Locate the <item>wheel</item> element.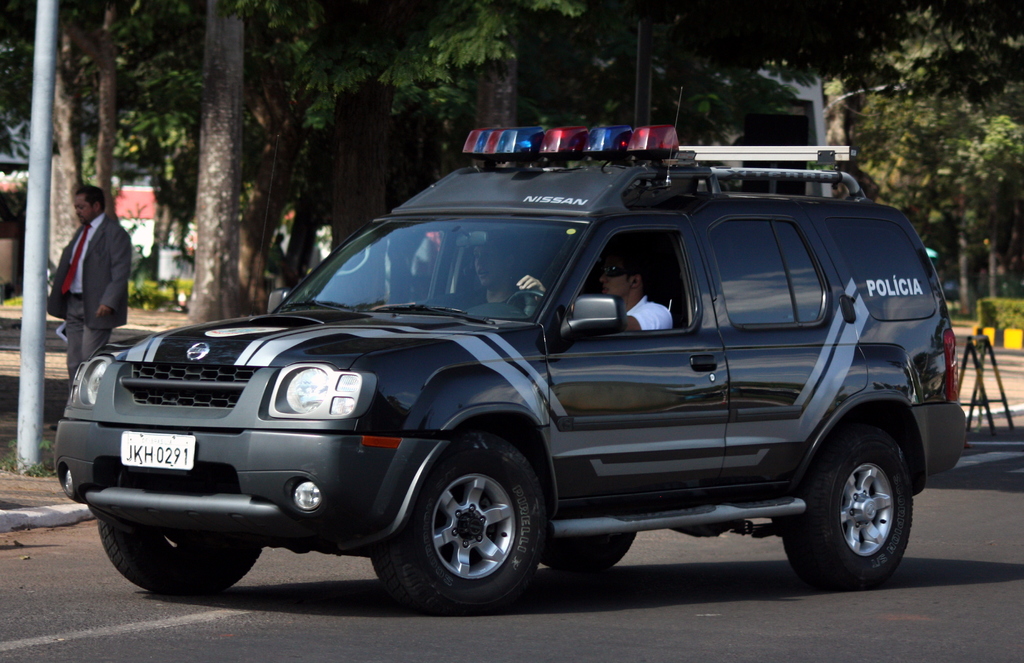
Element bbox: 388:460:538:603.
